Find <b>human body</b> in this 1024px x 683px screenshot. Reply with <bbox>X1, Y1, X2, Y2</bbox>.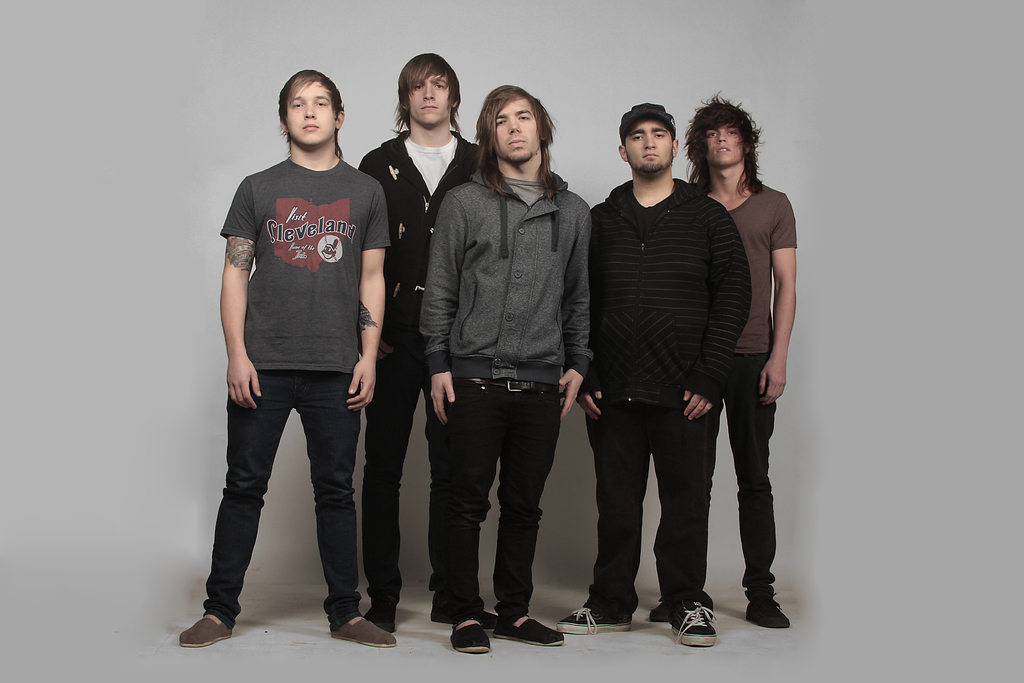
<bbox>175, 66, 385, 652</bbox>.
